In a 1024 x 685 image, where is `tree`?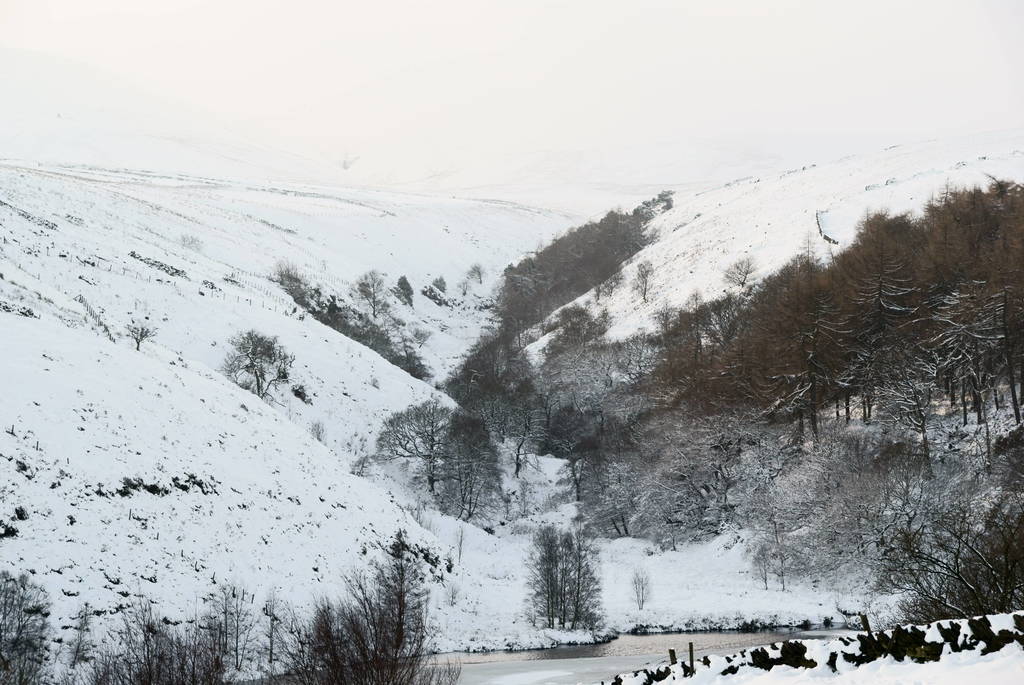
BBox(945, 272, 1023, 444).
